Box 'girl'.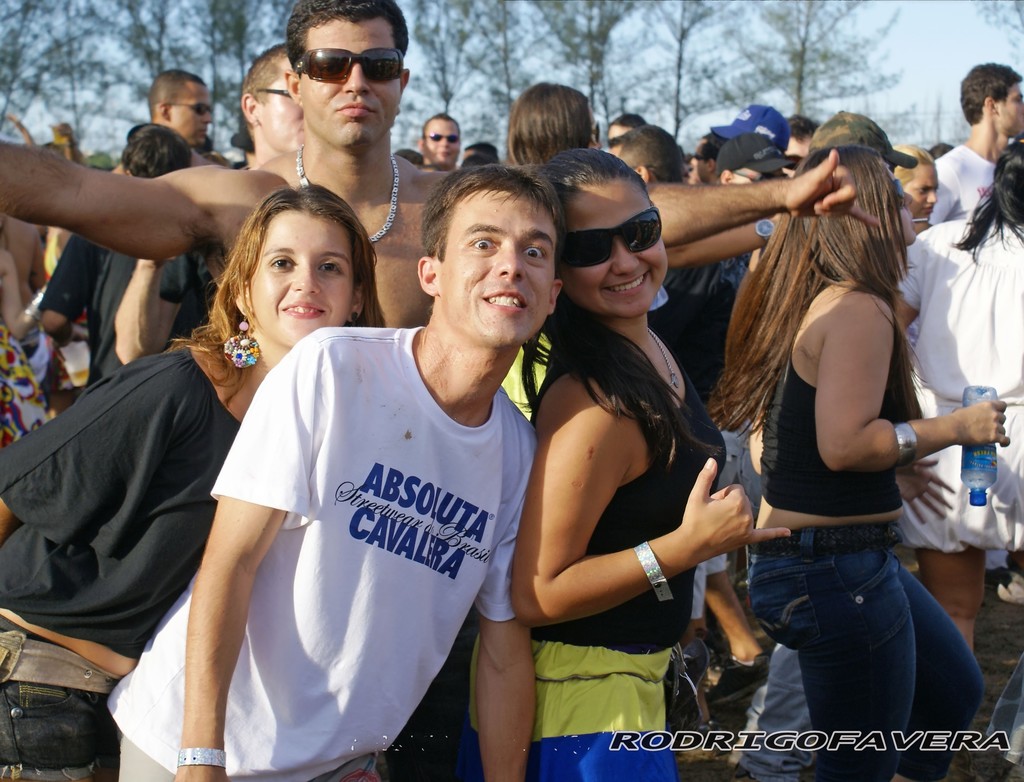
pyautogui.locateOnScreen(461, 150, 788, 781).
